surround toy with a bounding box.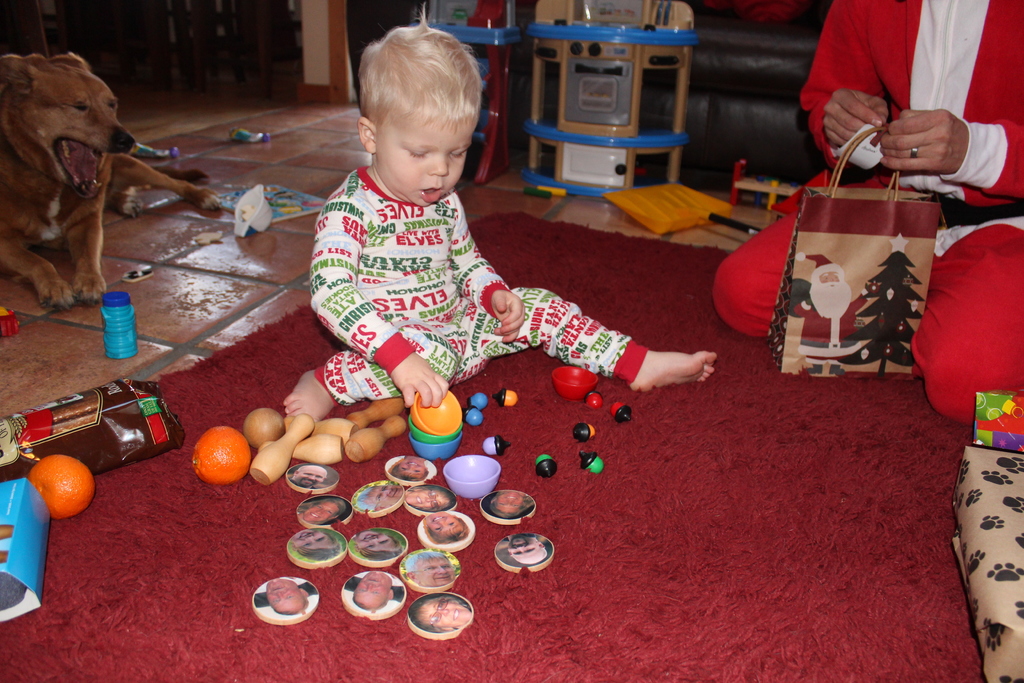
<region>342, 394, 404, 431</region>.
